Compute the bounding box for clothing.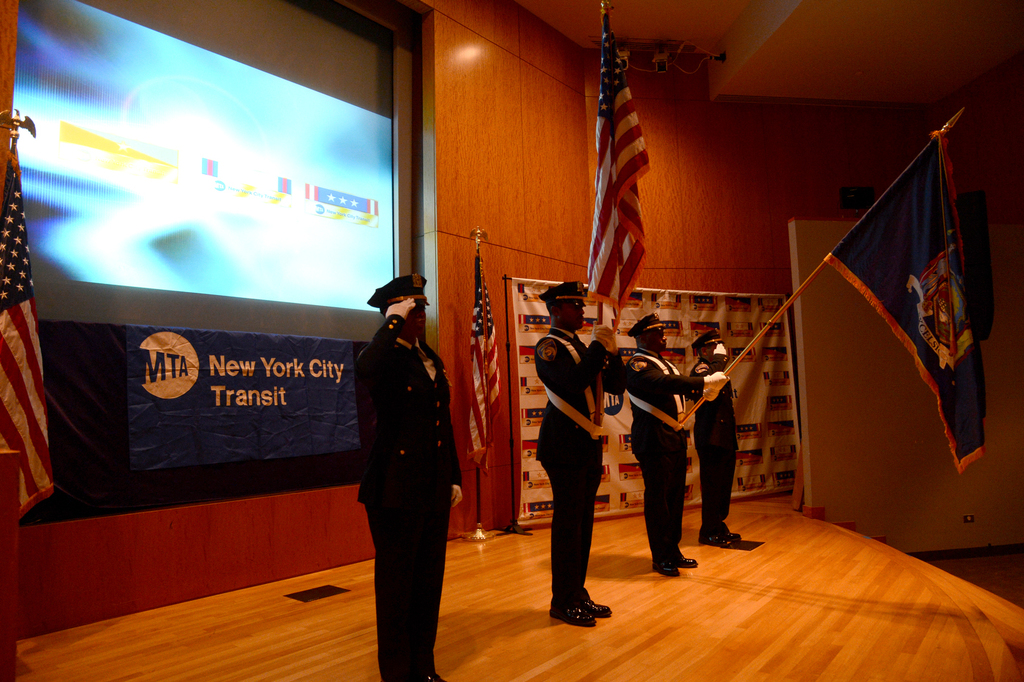
(626, 343, 704, 545).
